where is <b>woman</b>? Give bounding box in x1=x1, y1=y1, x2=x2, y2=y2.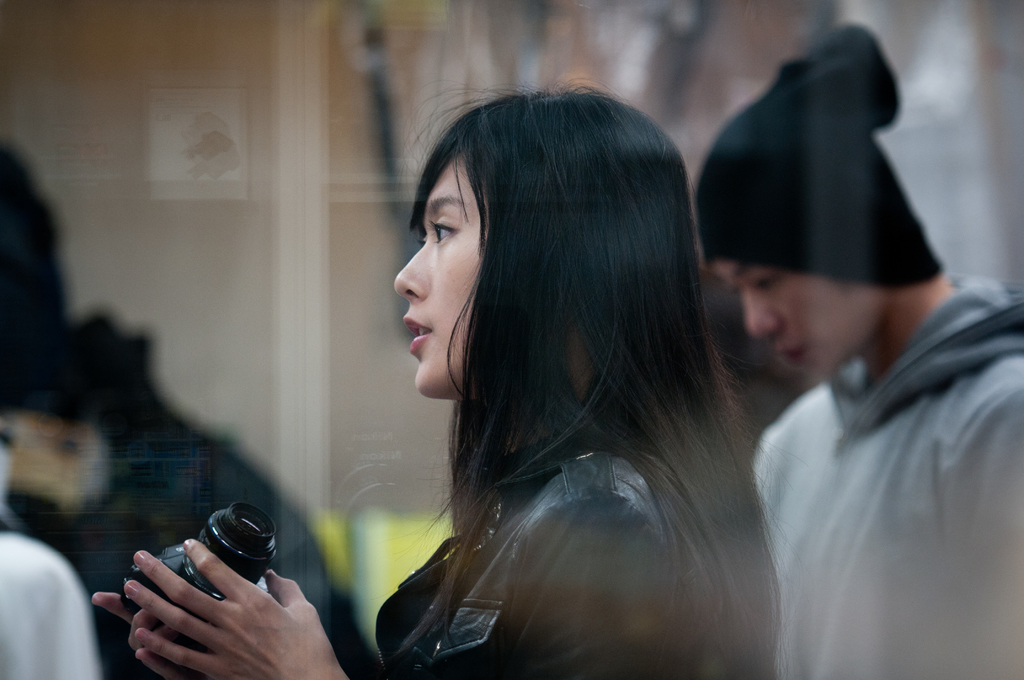
x1=98, y1=105, x2=773, y2=679.
